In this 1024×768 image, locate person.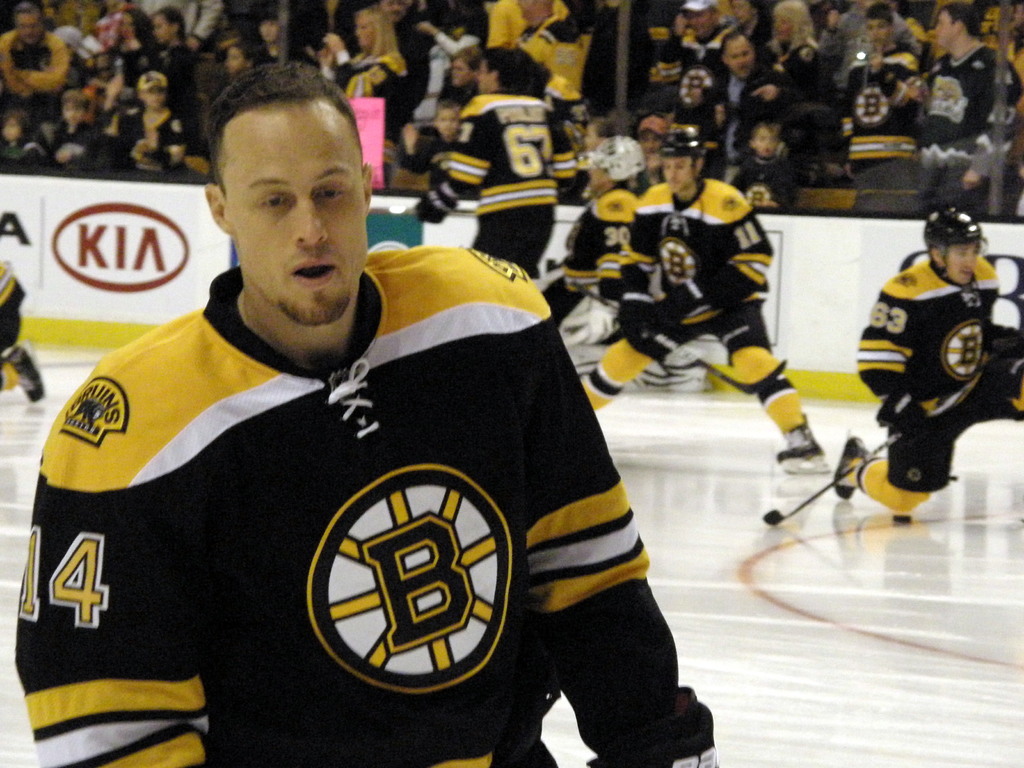
Bounding box: select_region(0, 260, 44, 406).
